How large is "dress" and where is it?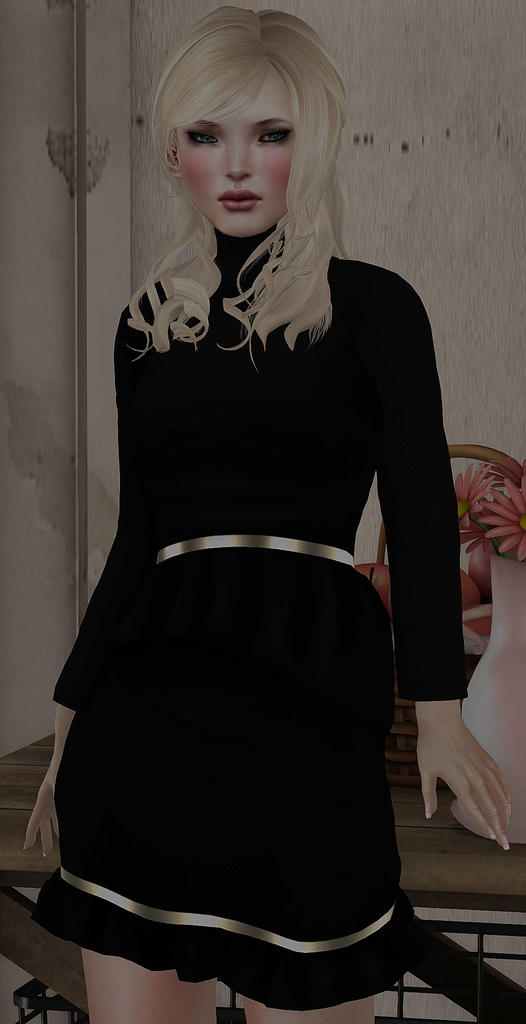
Bounding box: rect(31, 216, 480, 943).
